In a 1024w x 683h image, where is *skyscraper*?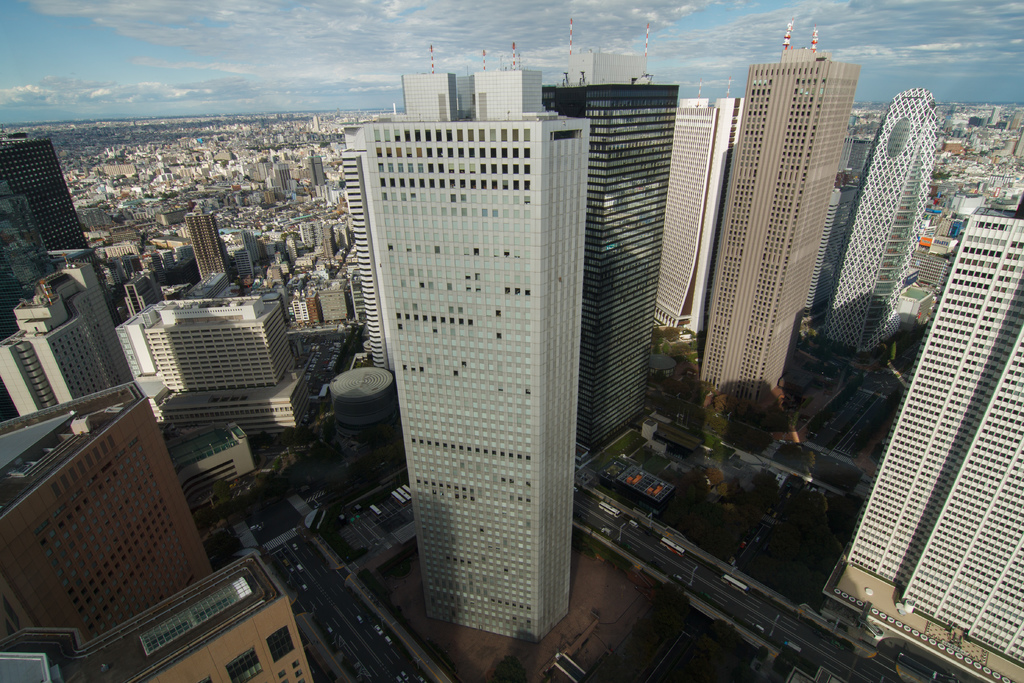
(701, 22, 860, 410).
